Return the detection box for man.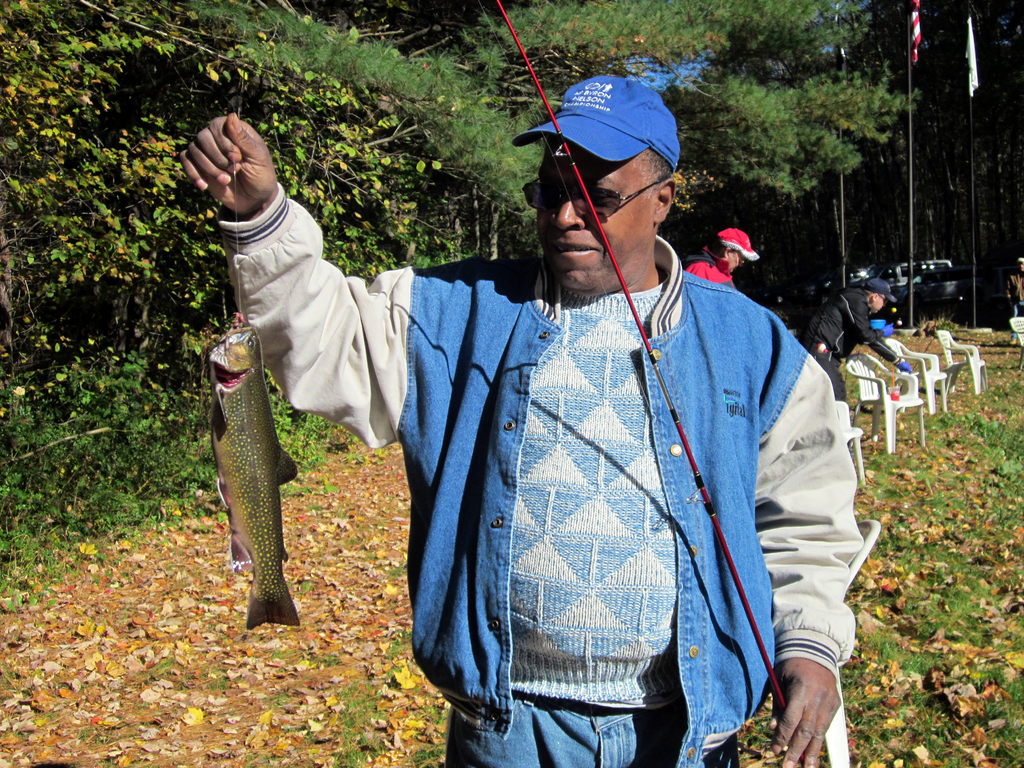
bbox=[678, 226, 763, 294].
